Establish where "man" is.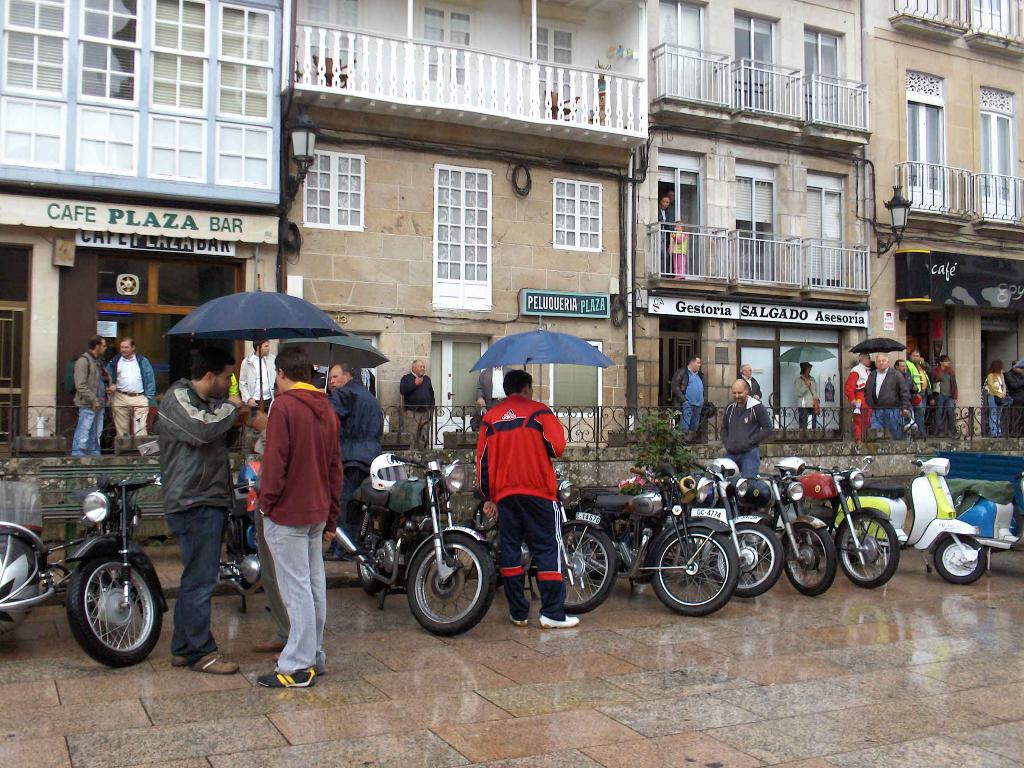
Established at select_region(237, 339, 272, 408).
